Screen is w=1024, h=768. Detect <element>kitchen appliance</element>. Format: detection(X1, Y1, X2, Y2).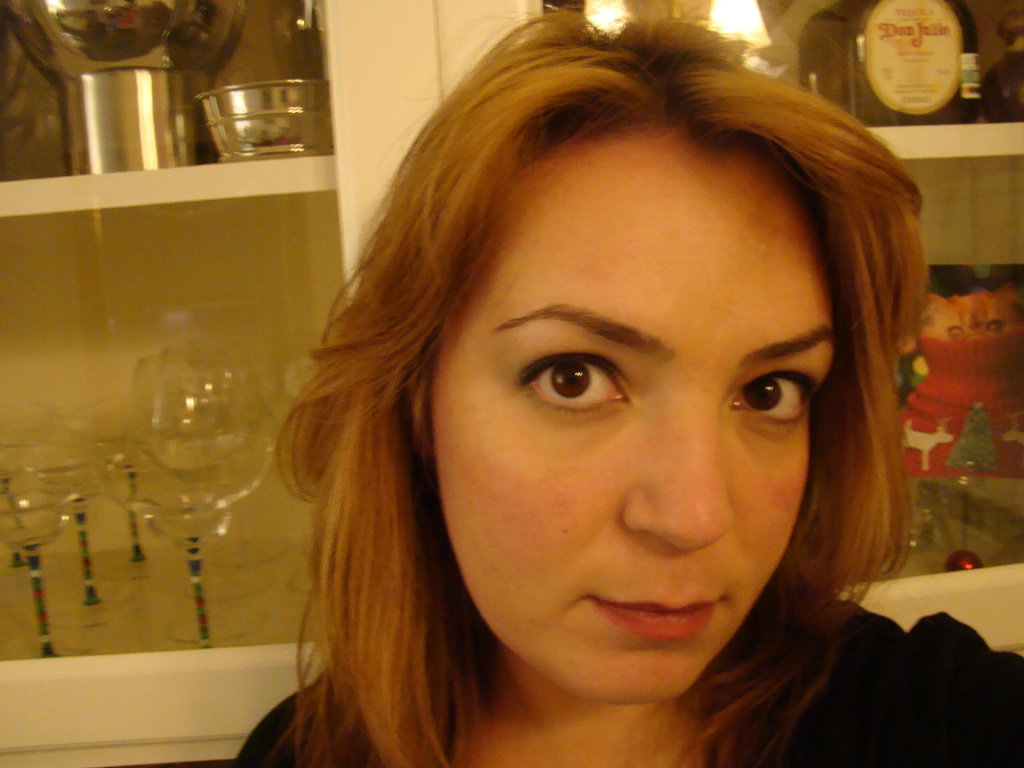
detection(0, 0, 248, 183).
